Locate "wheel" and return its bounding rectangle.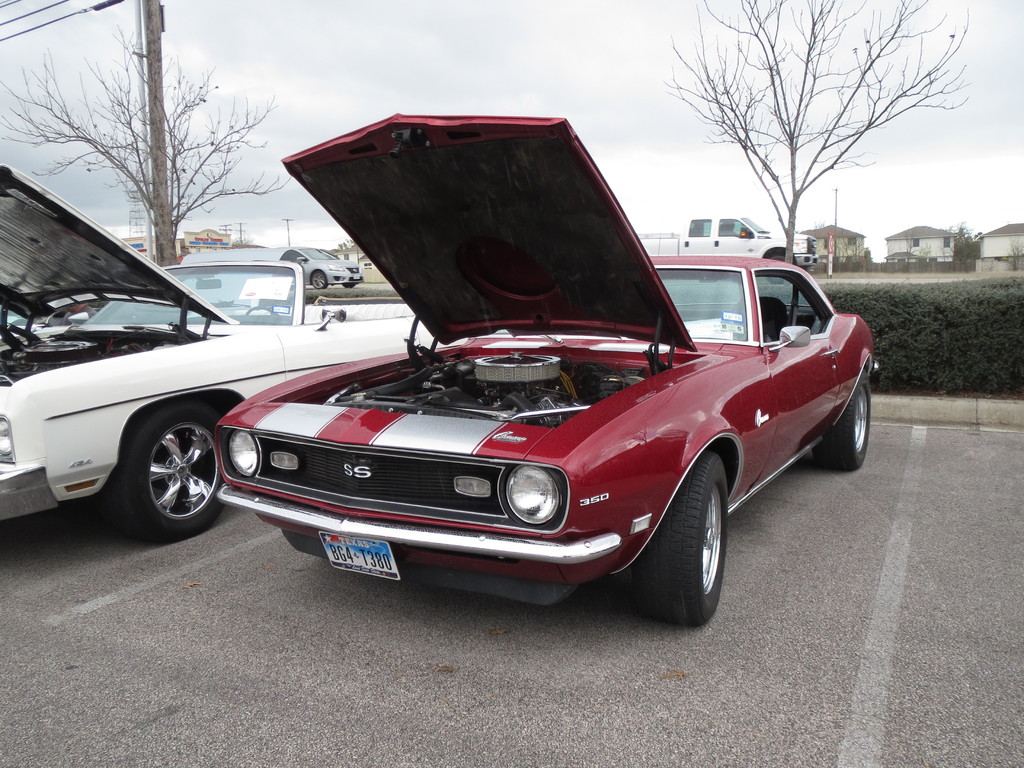
<box>113,402,232,548</box>.
